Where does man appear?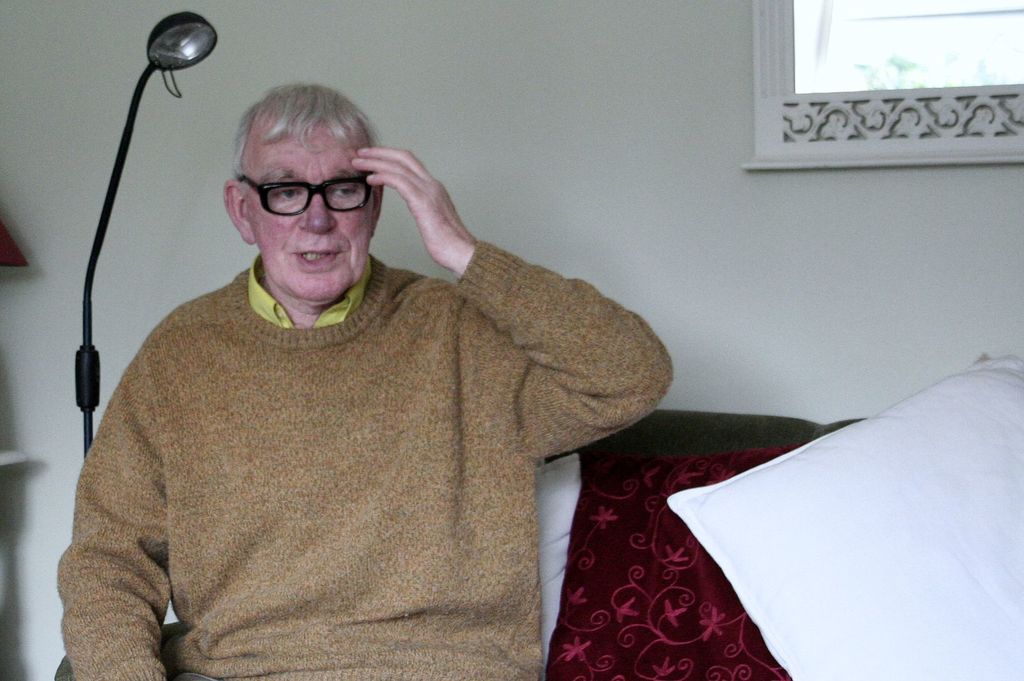
Appears at left=24, top=61, right=708, bottom=675.
